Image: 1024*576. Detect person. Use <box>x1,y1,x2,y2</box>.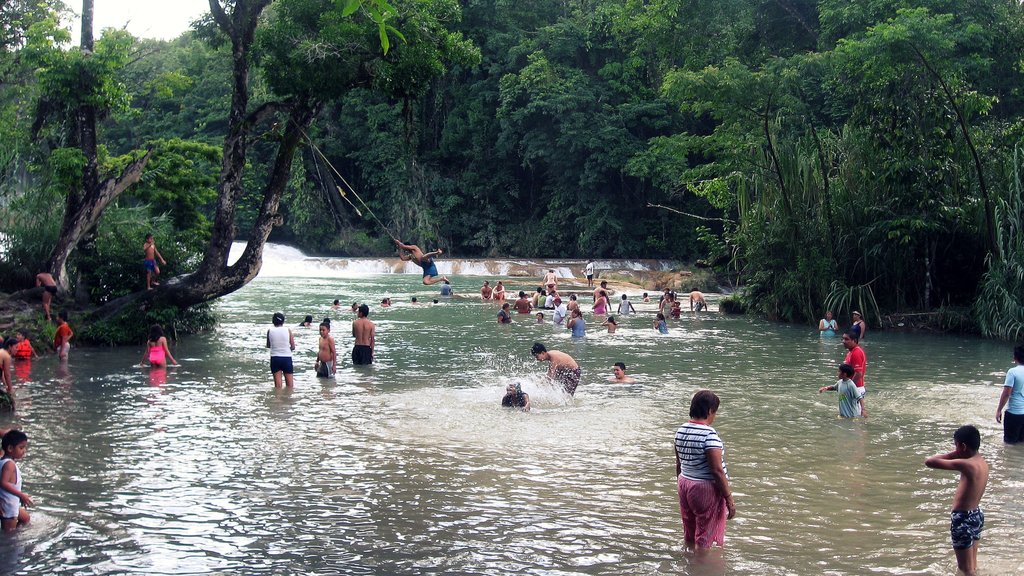
<box>817,363,868,420</box>.
